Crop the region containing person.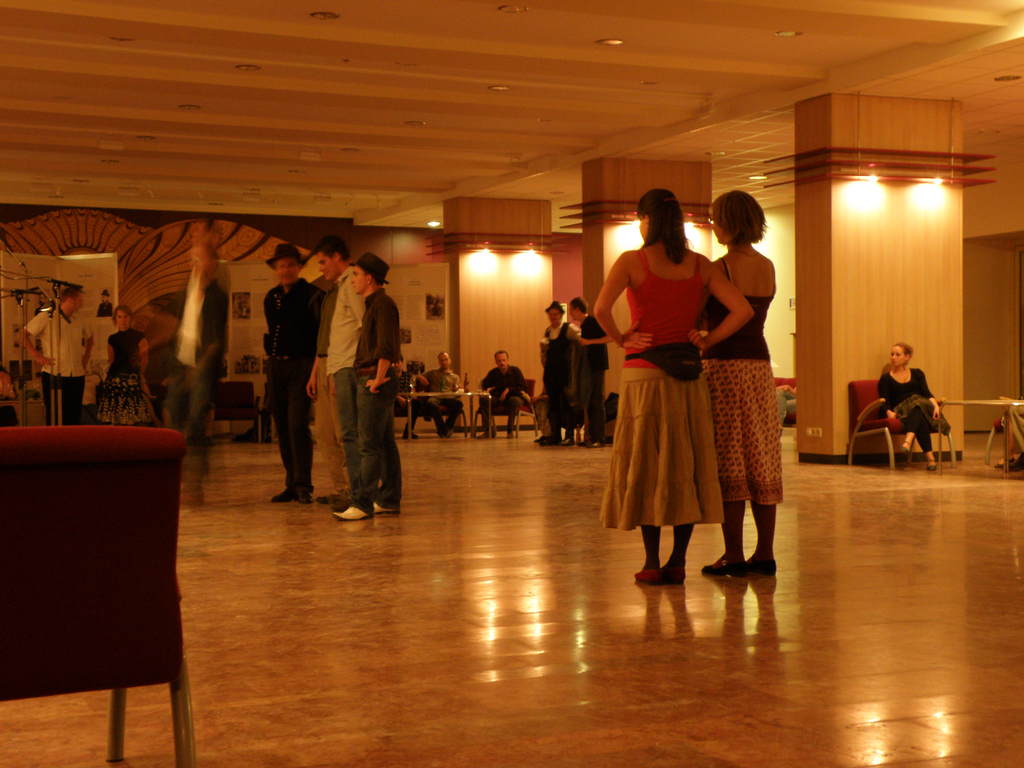
Crop region: bbox=(94, 285, 113, 318).
